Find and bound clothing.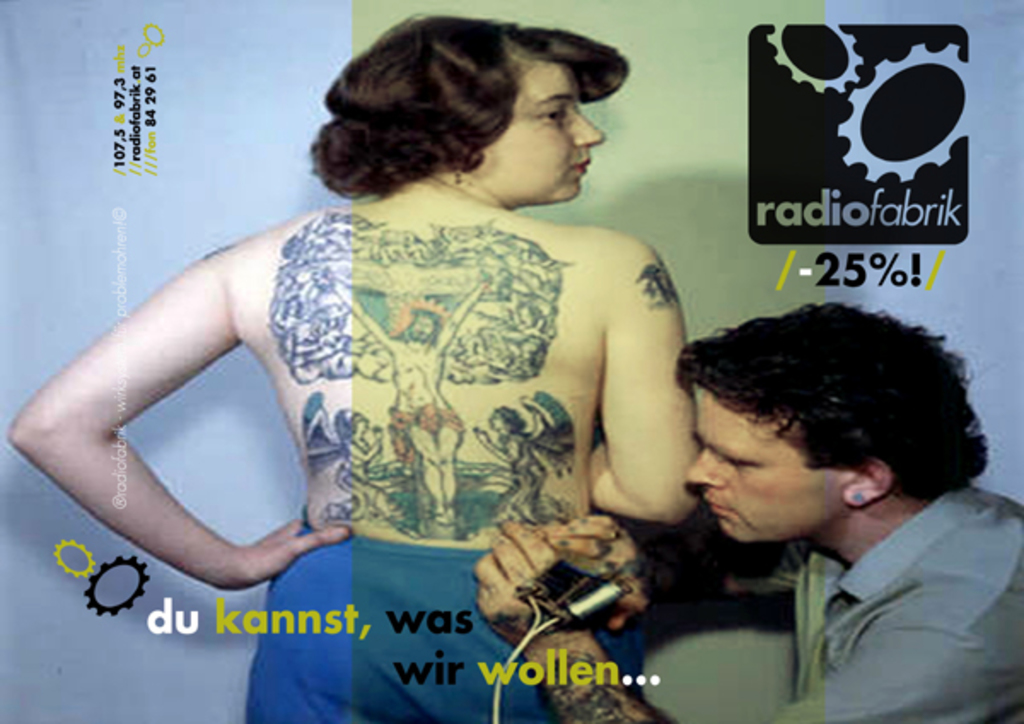
Bound: bbox(242, 523, 649, 722).
